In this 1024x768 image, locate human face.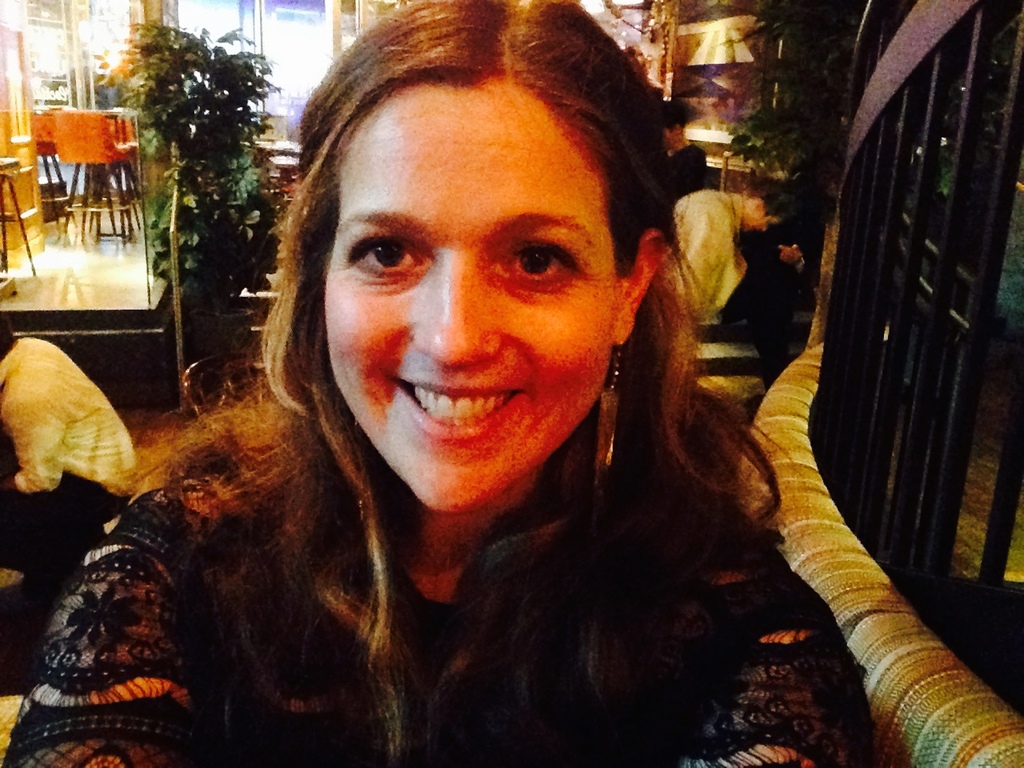
Bounding box: 318/87/618/510.
